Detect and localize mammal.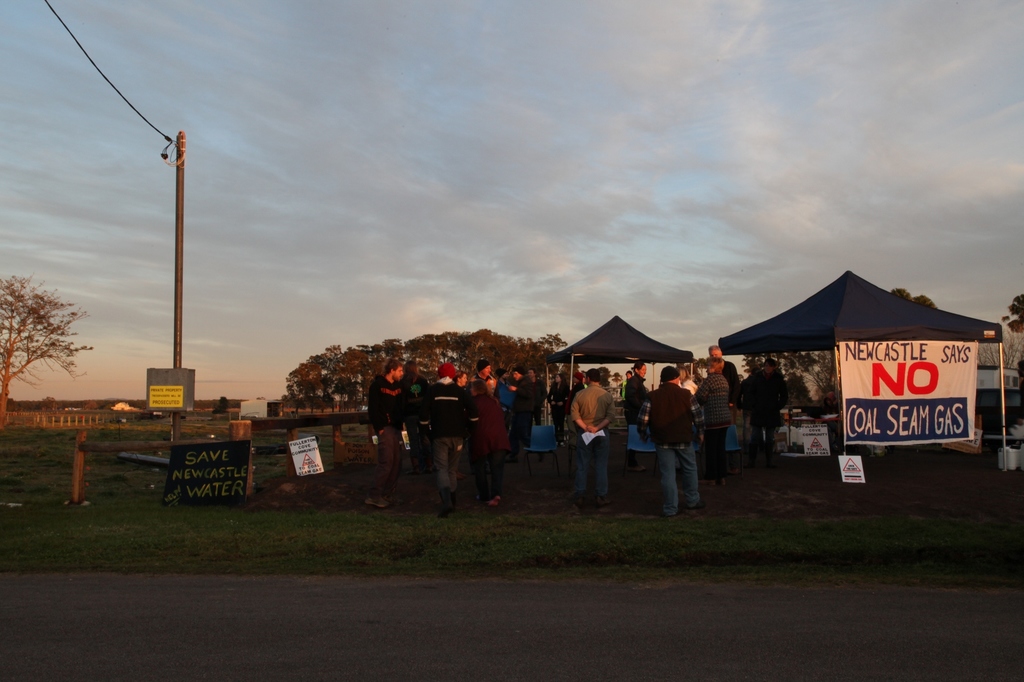
Localized at [x1=695, y1=356, x2=733, y2=488].
